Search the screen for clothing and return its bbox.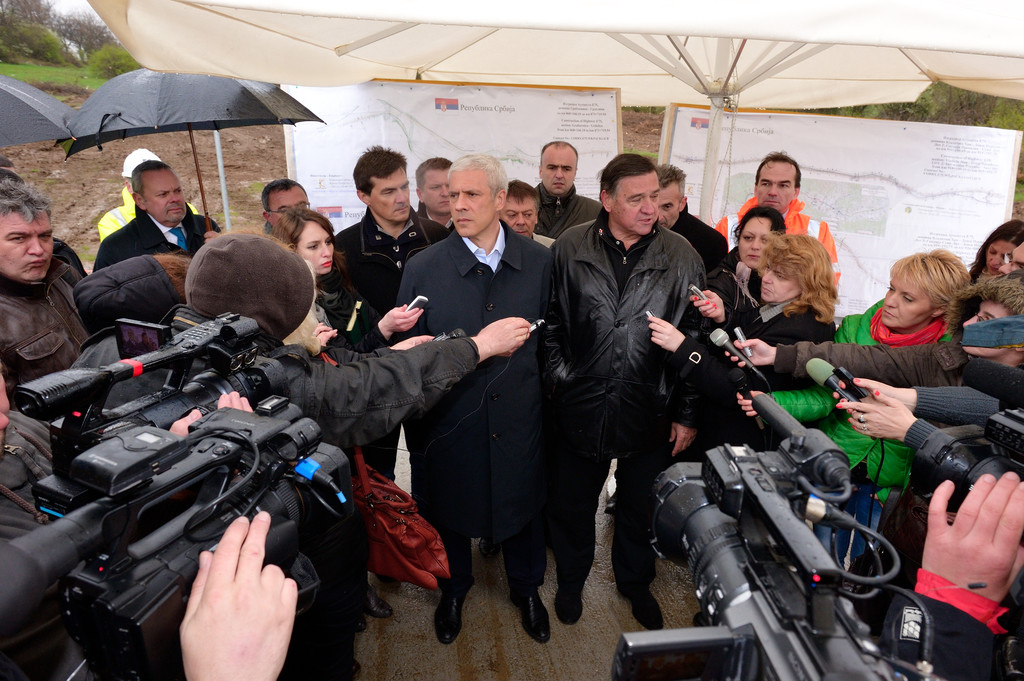
Found: [left=963, top=357, right=1023, bottom=415].
